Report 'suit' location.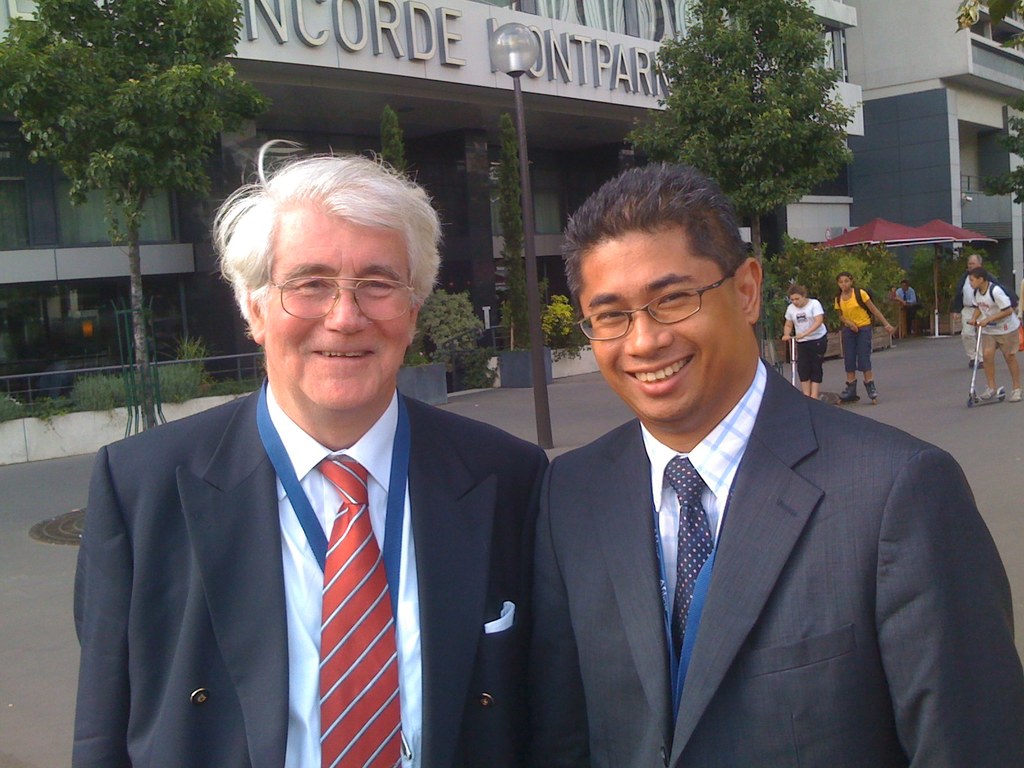
Report: (x1=530, y1=357, x2=1023, y2=767).
